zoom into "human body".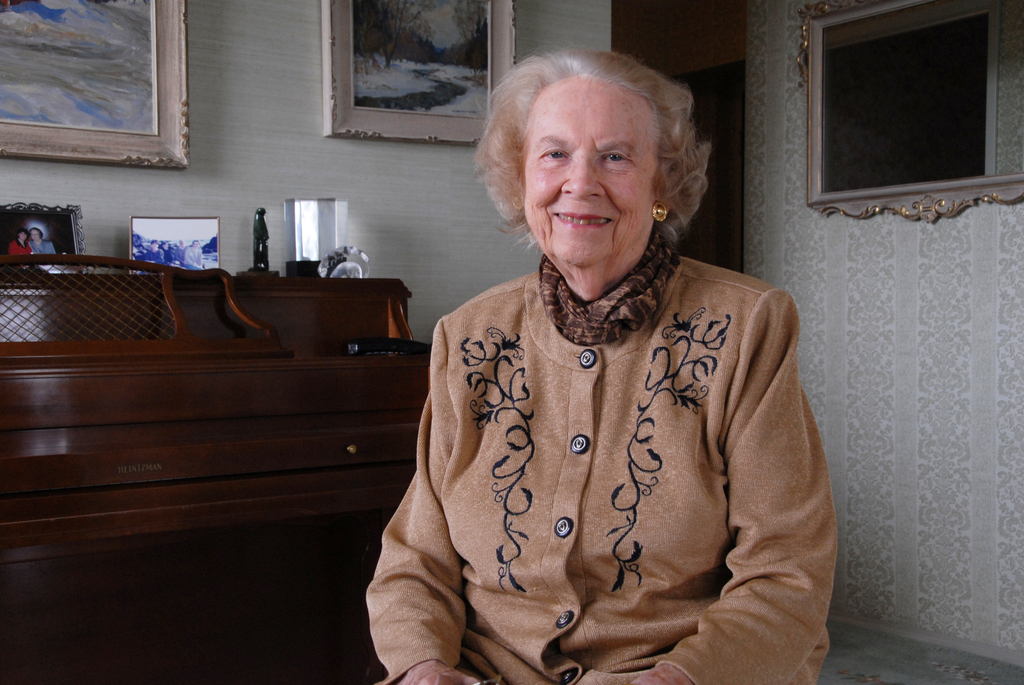
Zoom target: [378,107,827,684].
